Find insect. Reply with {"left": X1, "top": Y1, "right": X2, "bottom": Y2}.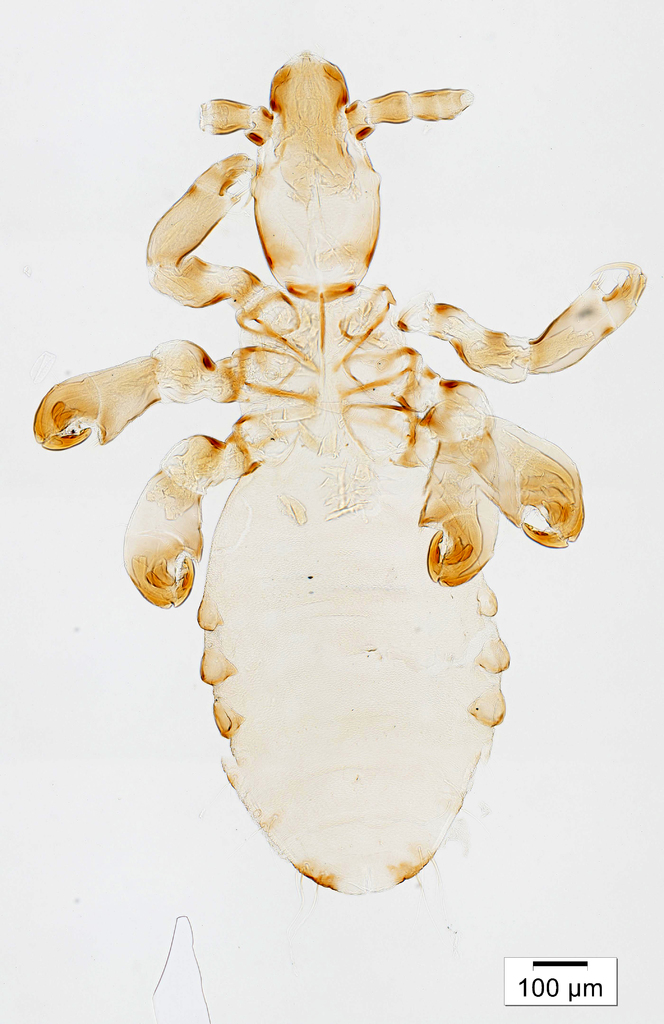
{"left": 34, "top": 44, "right": 643, "bottom": 900}.
